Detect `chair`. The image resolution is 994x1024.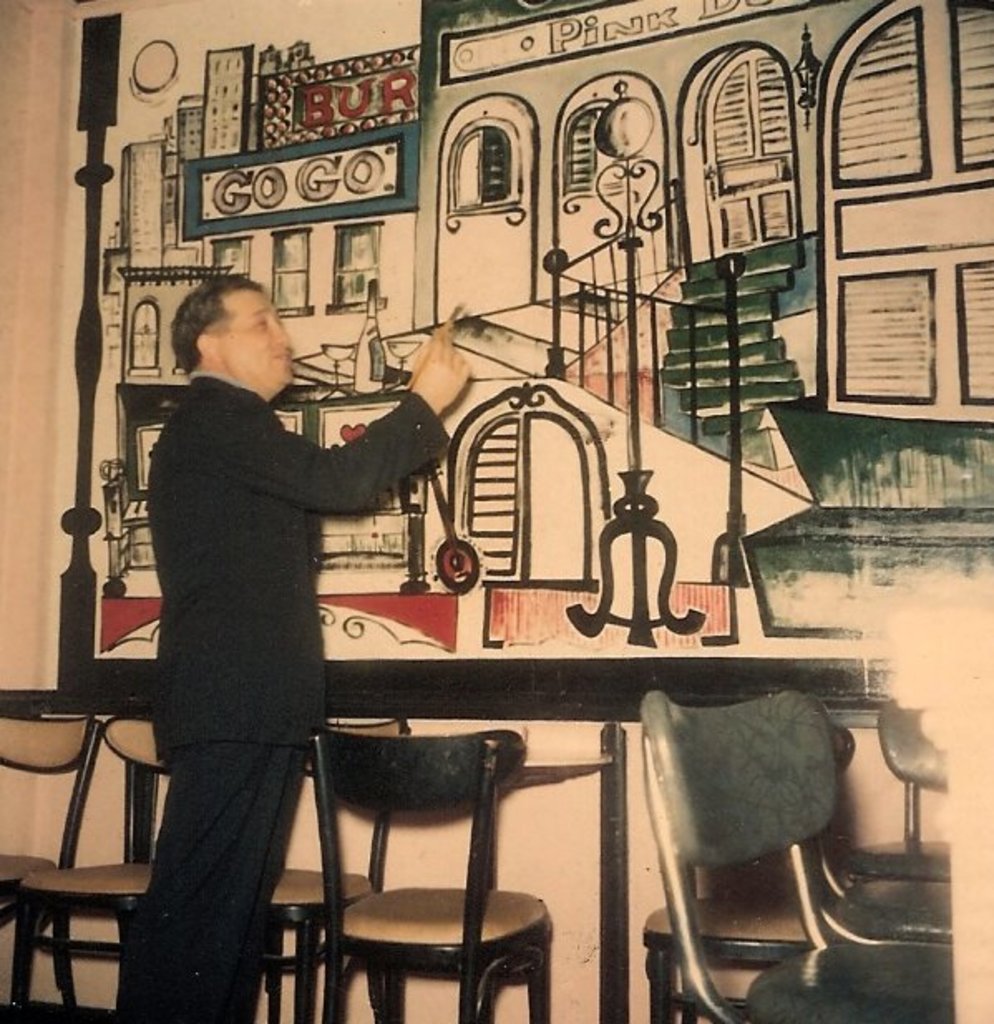
<bbox>639, 687, 957, 1022</bbox>.
